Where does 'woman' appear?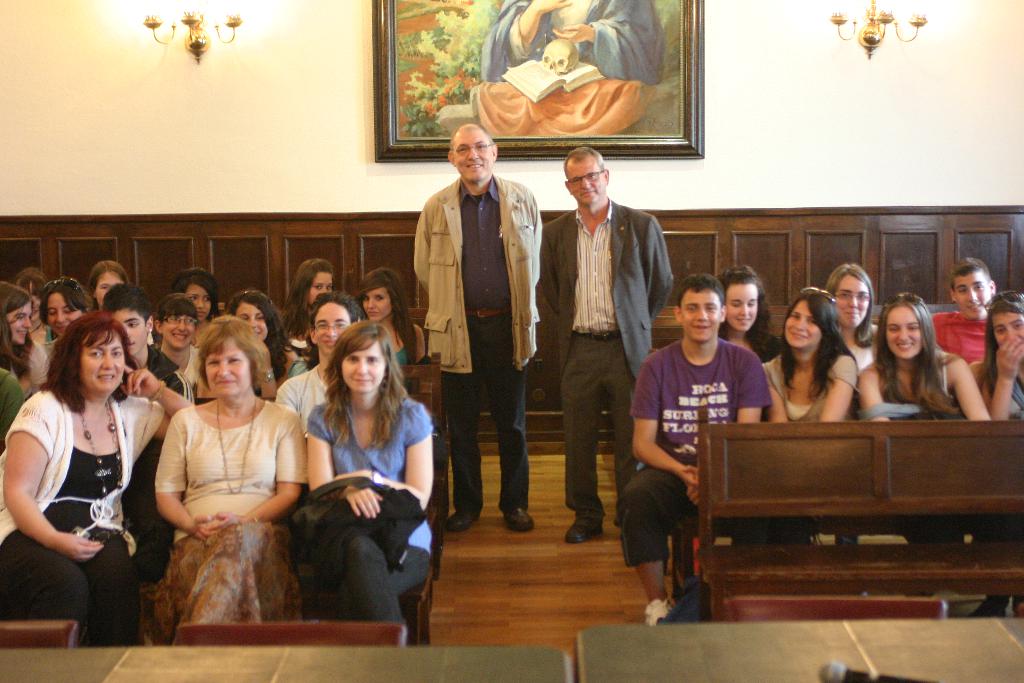
Appears at 824:263:887:381.
